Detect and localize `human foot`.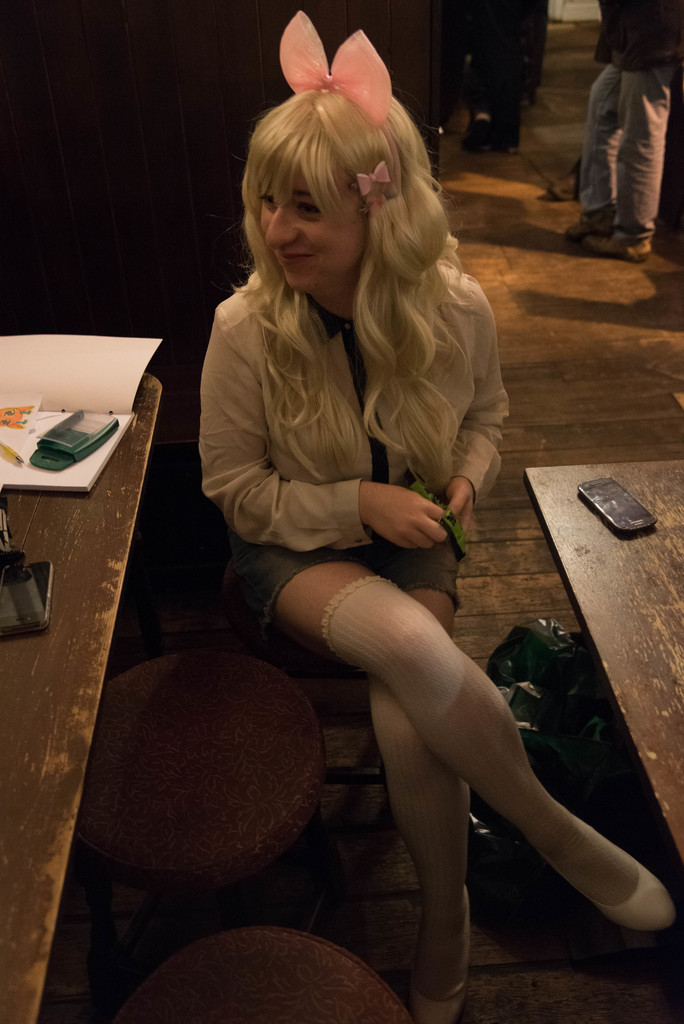
Localized at bbox=[528, 803, 644, 906].
